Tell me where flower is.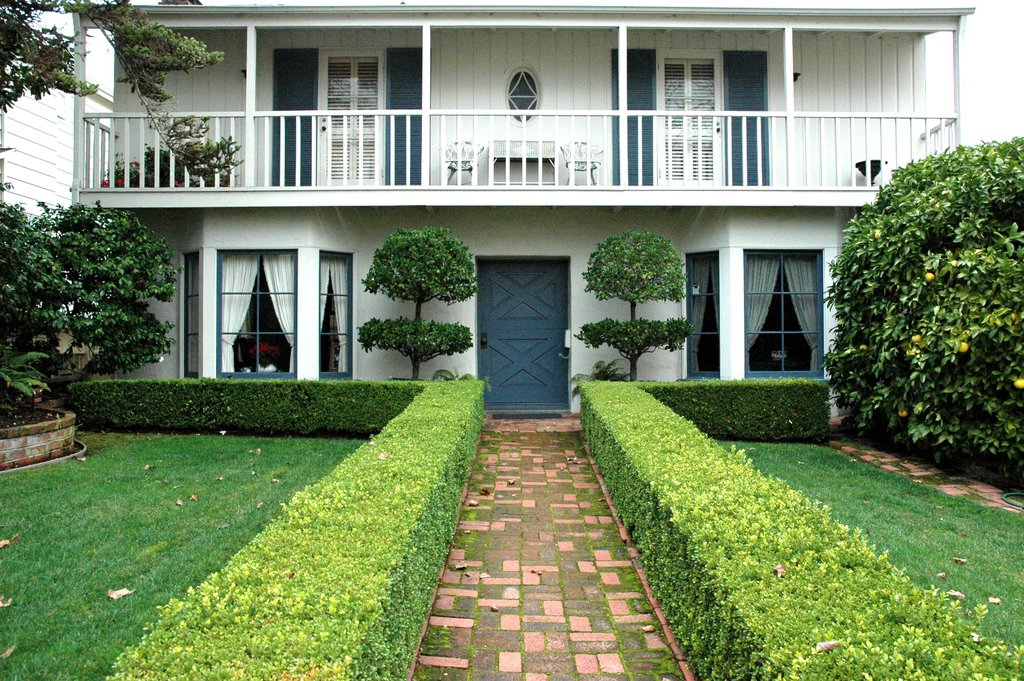
flower is at crop(1015, 377, 1023, 393).
